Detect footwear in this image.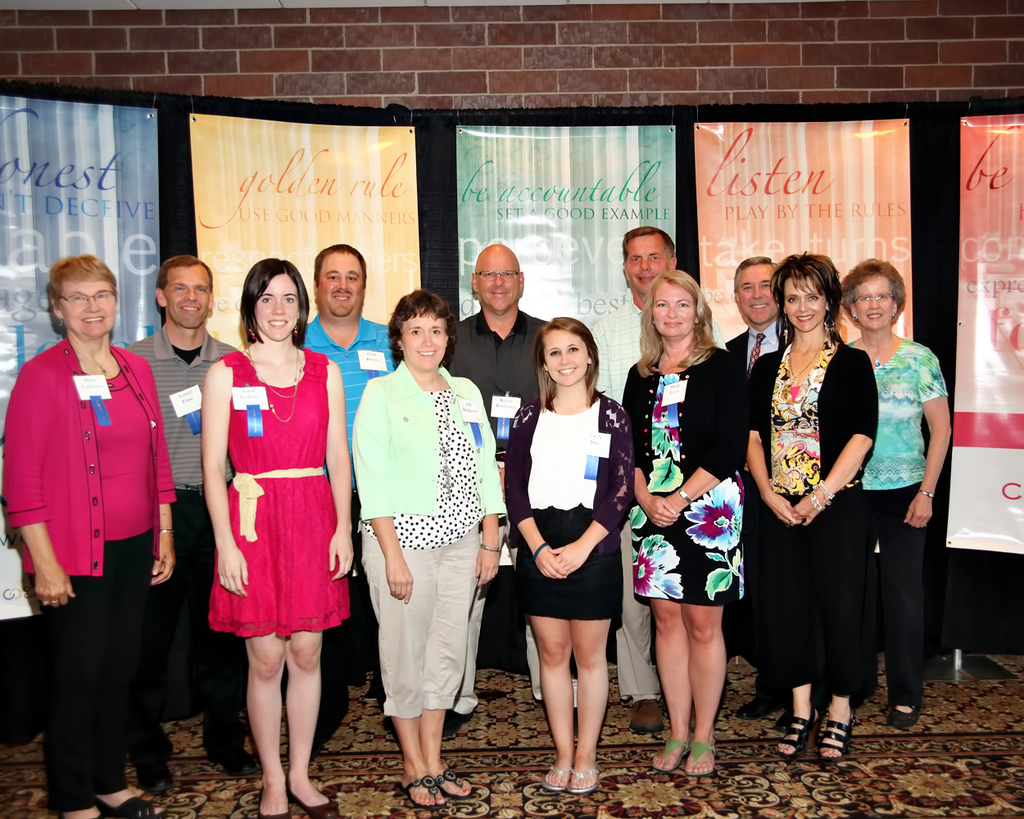
Detection: BBox(650, 738, 694, 772).
